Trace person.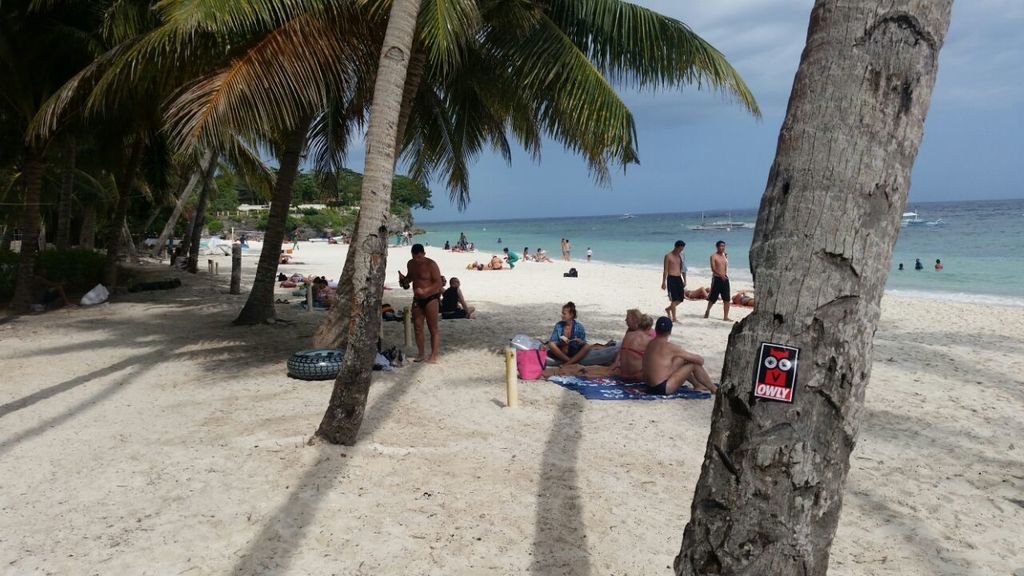
Traced to (541, 307, 650, 378).
